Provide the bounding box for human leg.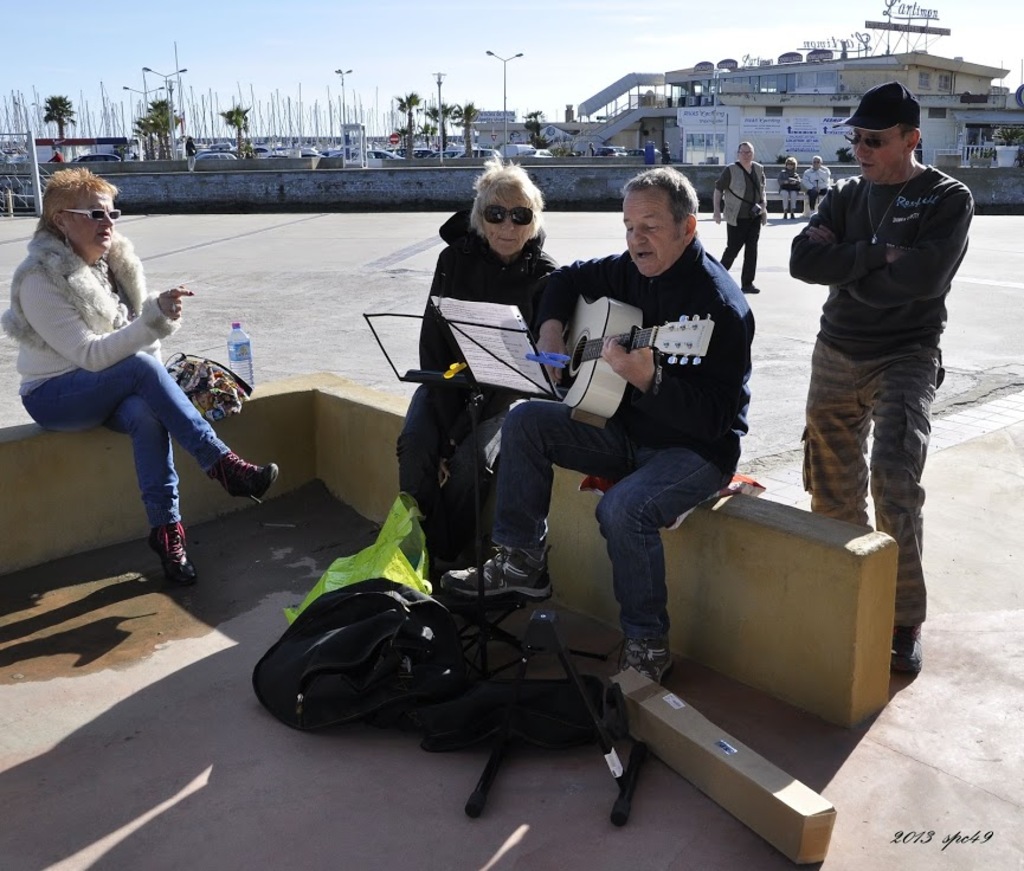
locate(442, 399, 636, 596).
